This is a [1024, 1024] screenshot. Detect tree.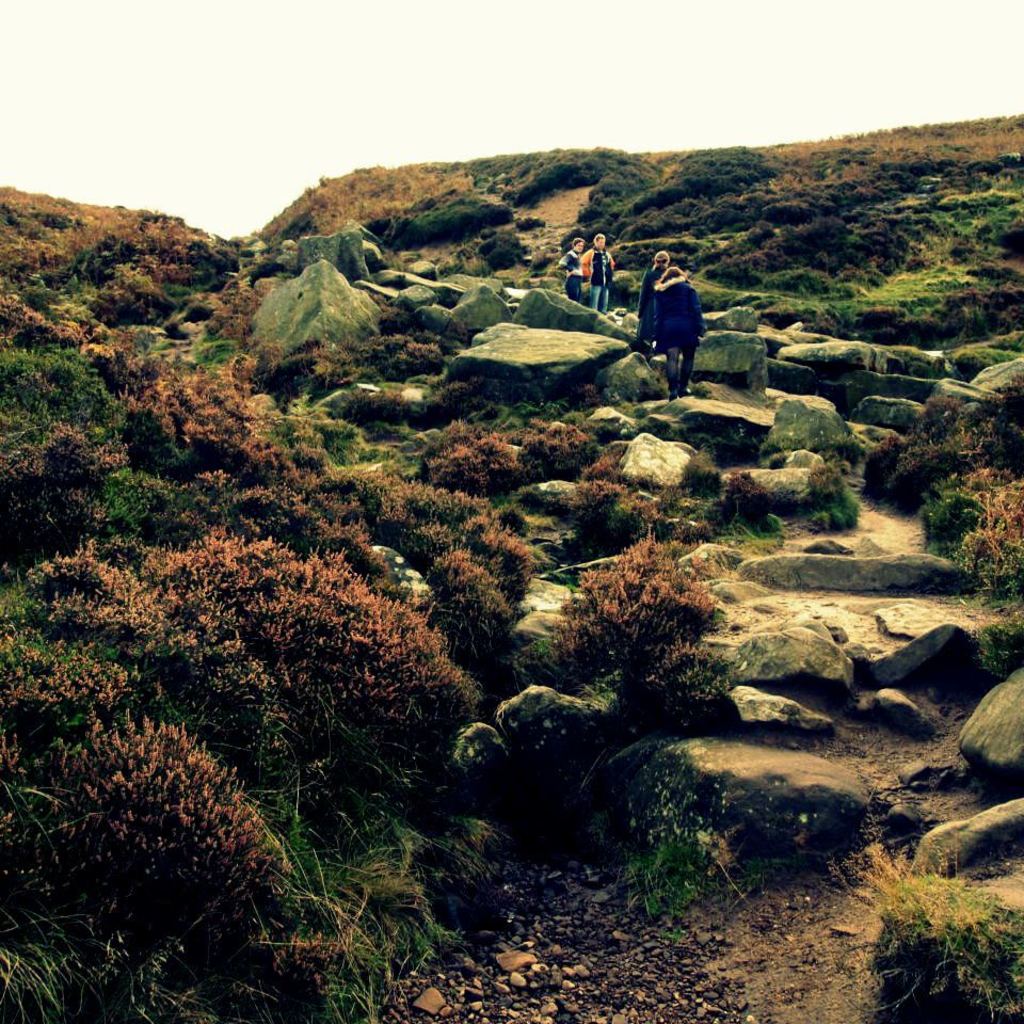
box(570, 455, 669, 537).
